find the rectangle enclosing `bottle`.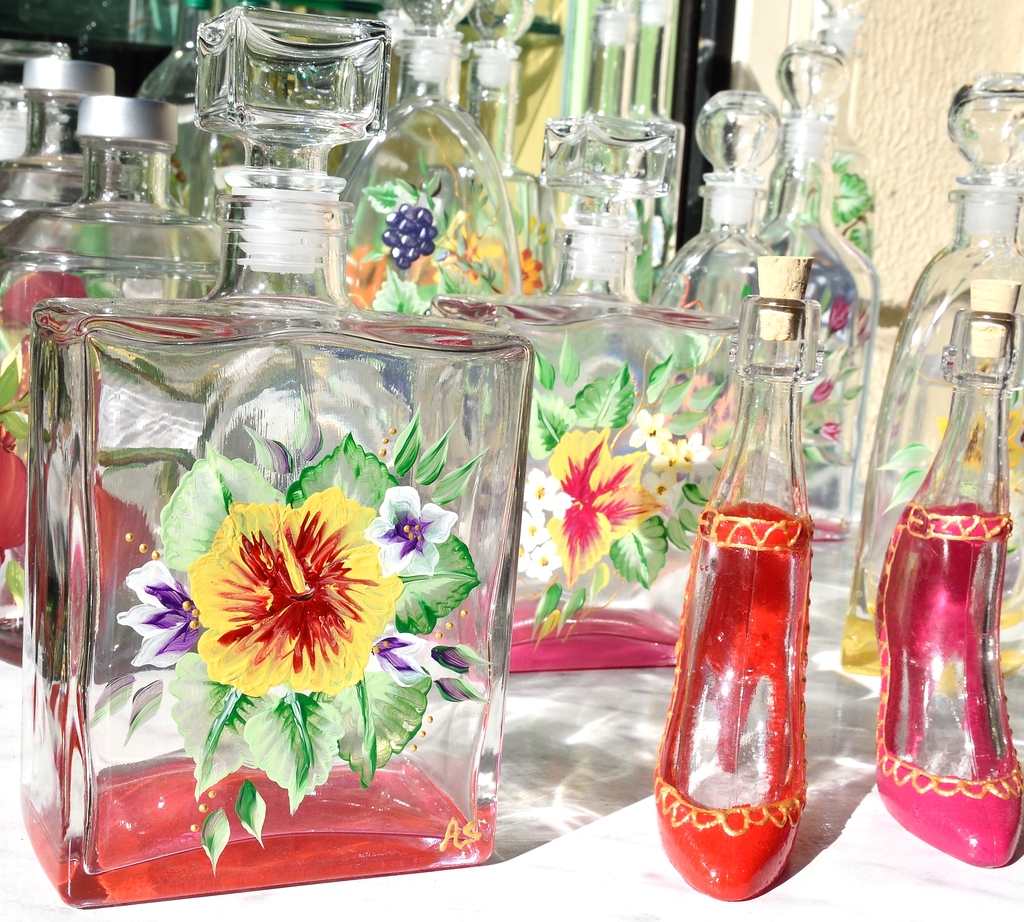
left=874, top=276, right=1023, bottom=870.
